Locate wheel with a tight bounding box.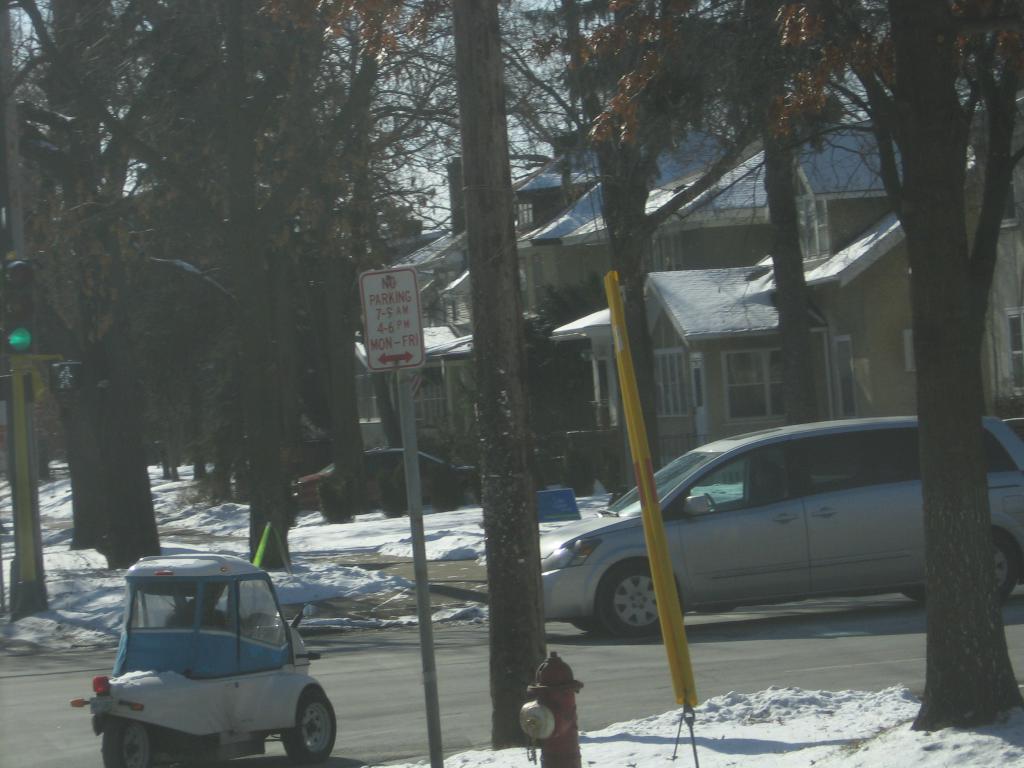
bbox=[96, 717, 168, 767].
